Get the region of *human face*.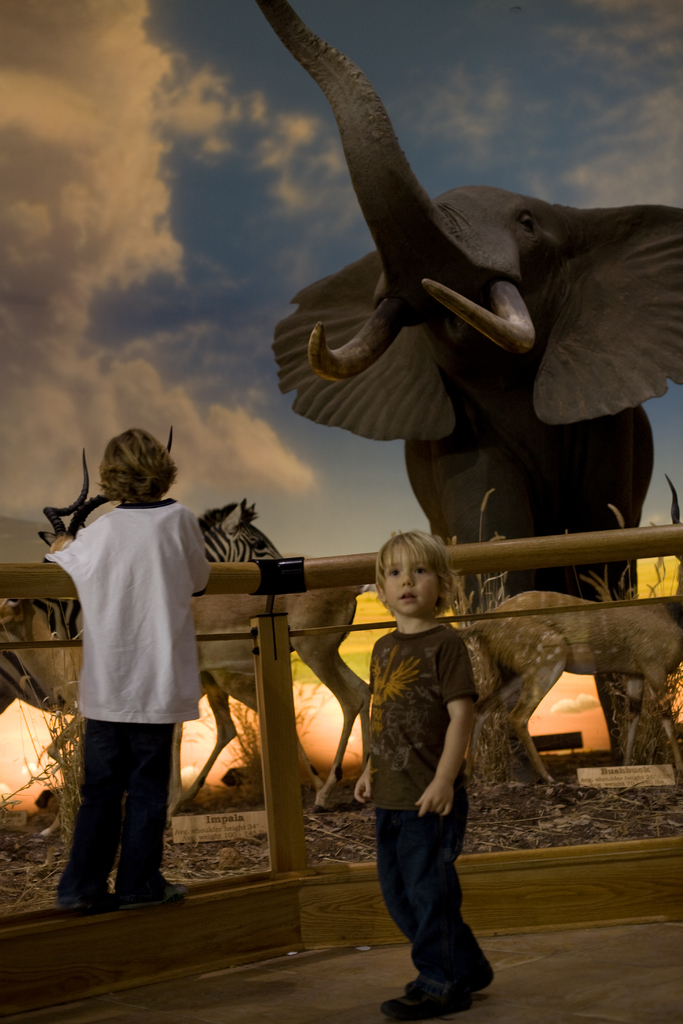
crop(380, 550, 440, 614).
